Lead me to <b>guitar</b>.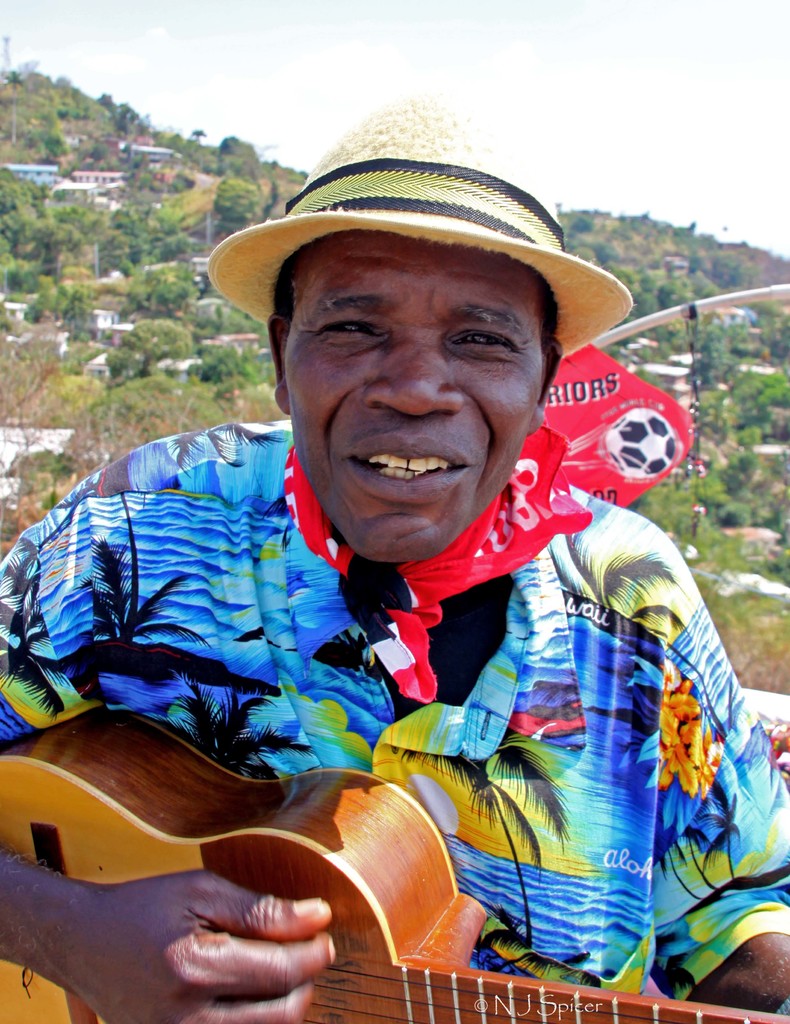
Lead to l=0, t=707, r=789, b=1023.
